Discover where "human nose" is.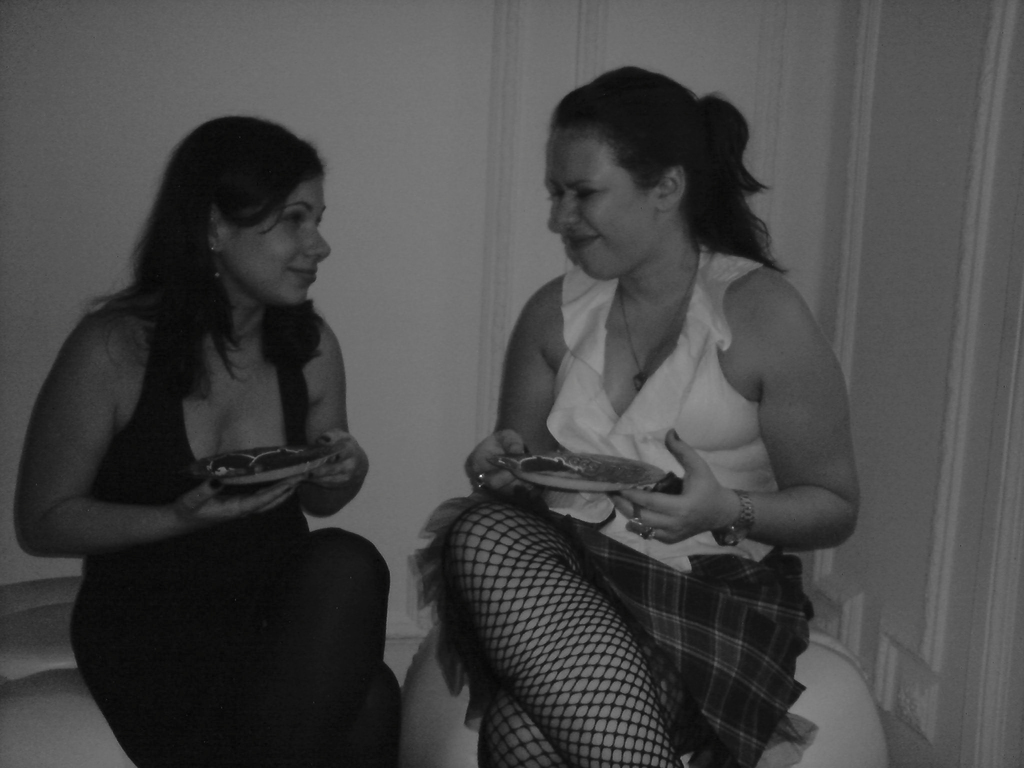
Discovered at l=554, t=193, r=577, b=222.
